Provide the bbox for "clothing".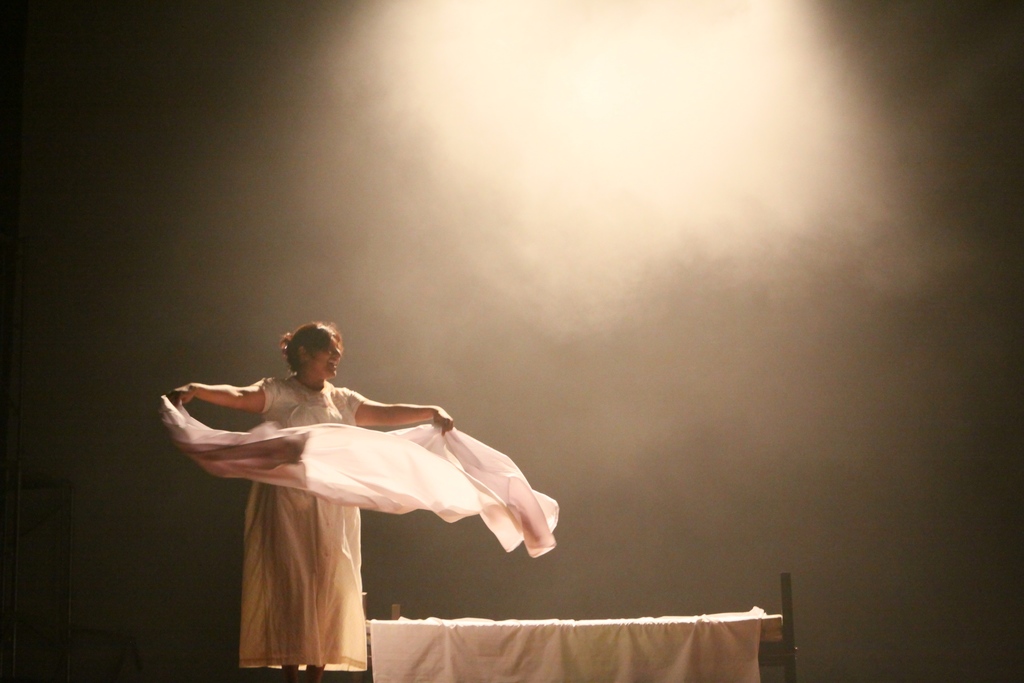
143, 361, 545, 675.
